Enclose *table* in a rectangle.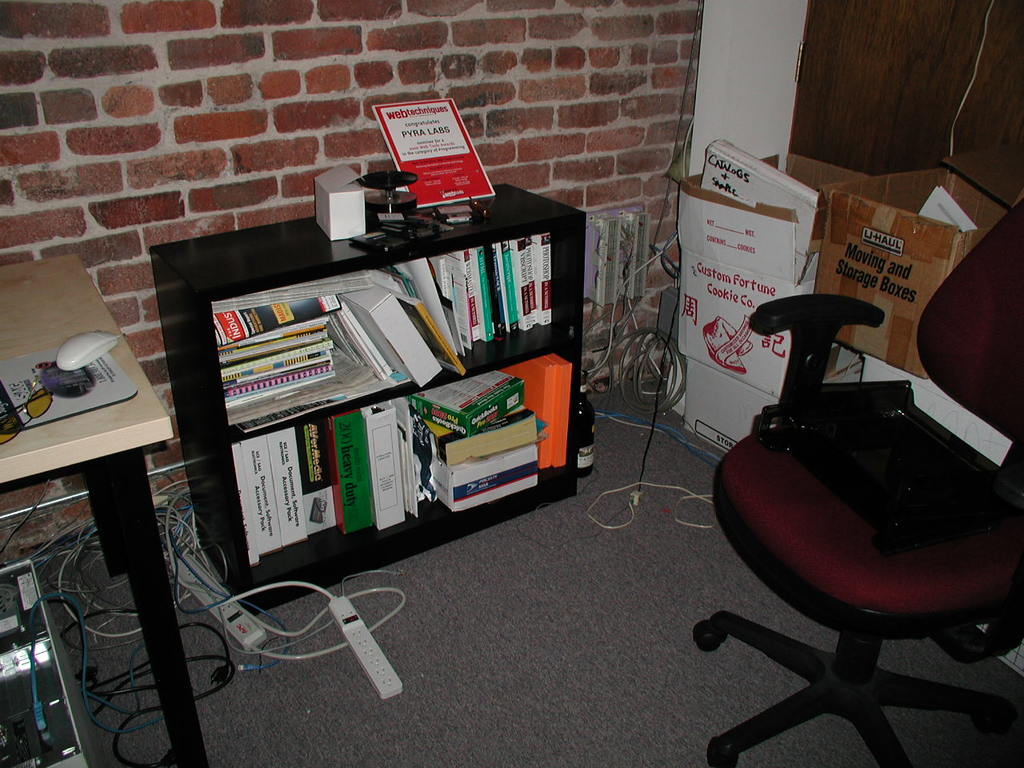
0/242/199/765.
